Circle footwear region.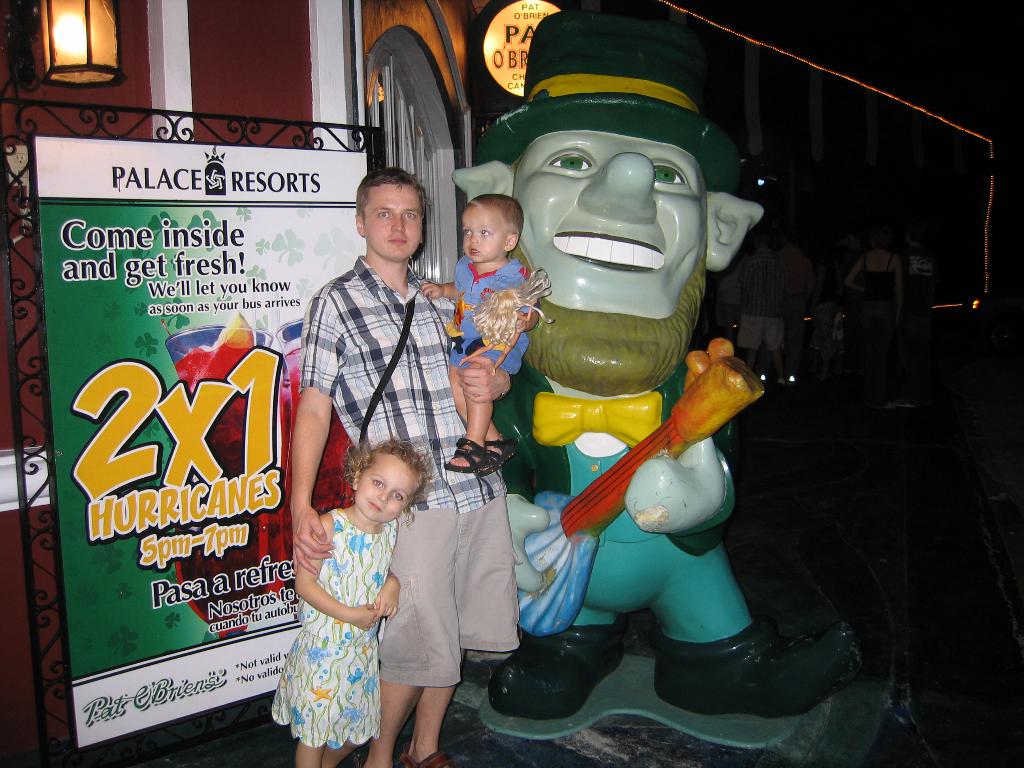
Region: 443,440,490,474.
